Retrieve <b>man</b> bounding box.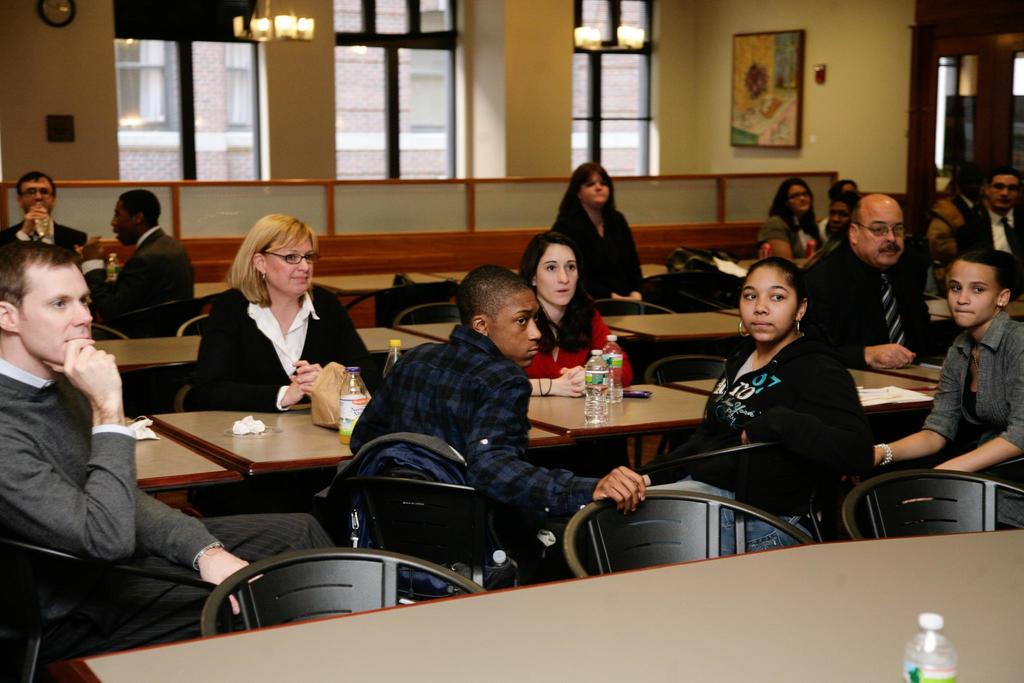
Bounding box: bbox=(819, 186, 950, 378).
